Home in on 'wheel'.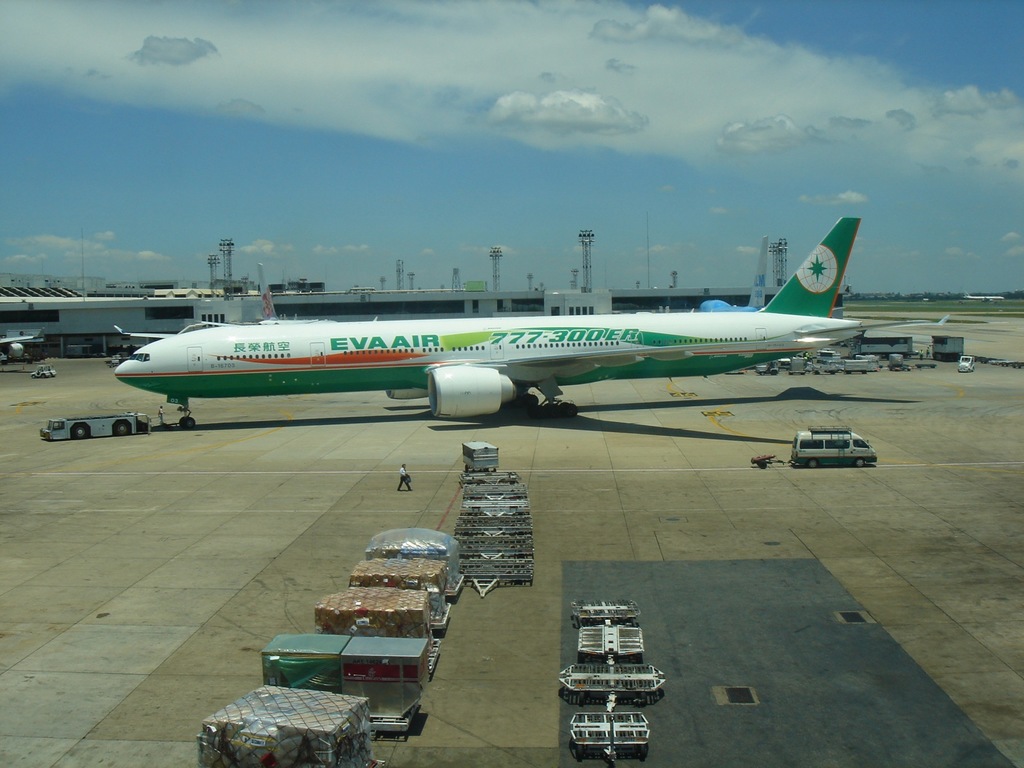
Homed in at box(518, 388, 529, 406).
